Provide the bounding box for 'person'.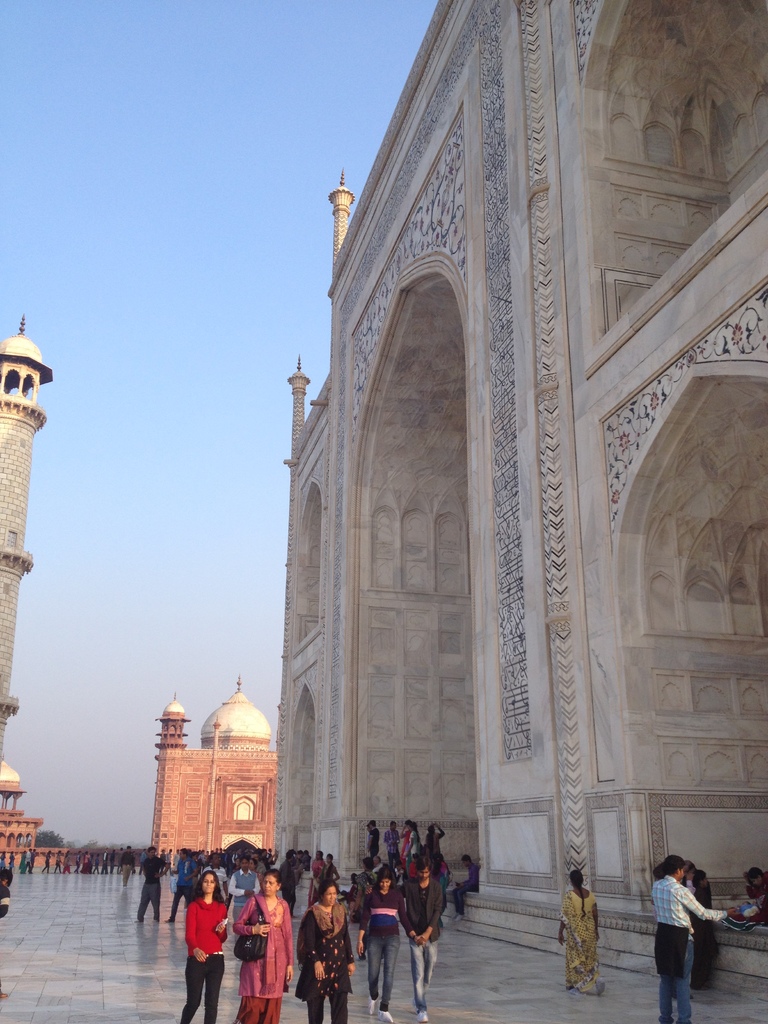
{"left": 197, "top": 850, "right": 205, "bottom": 866}.
